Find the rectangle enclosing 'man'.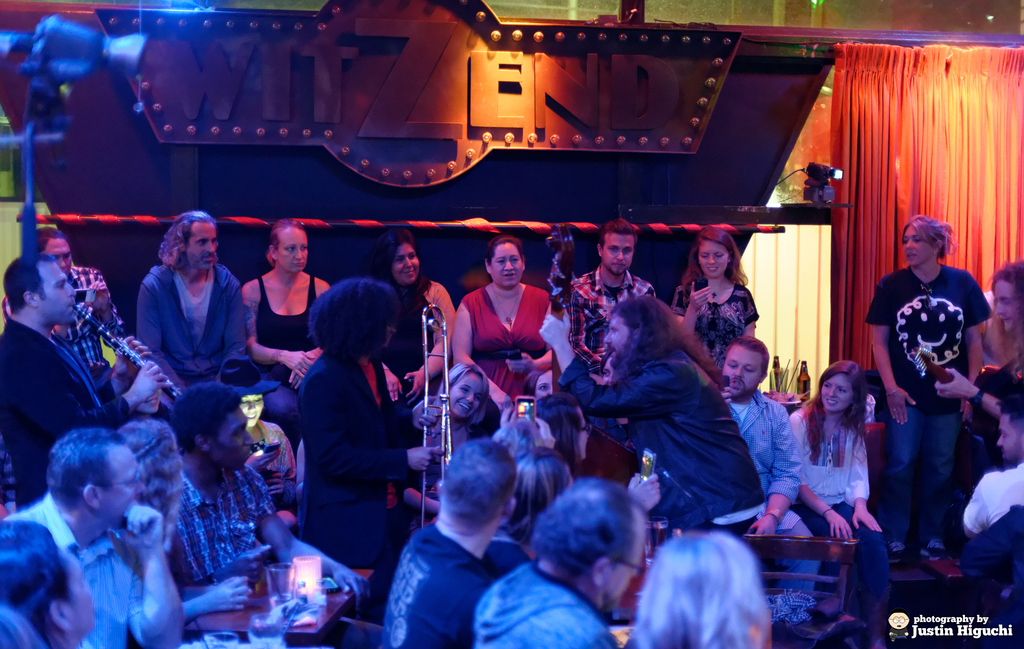
region(525, 287, 767, 540).
